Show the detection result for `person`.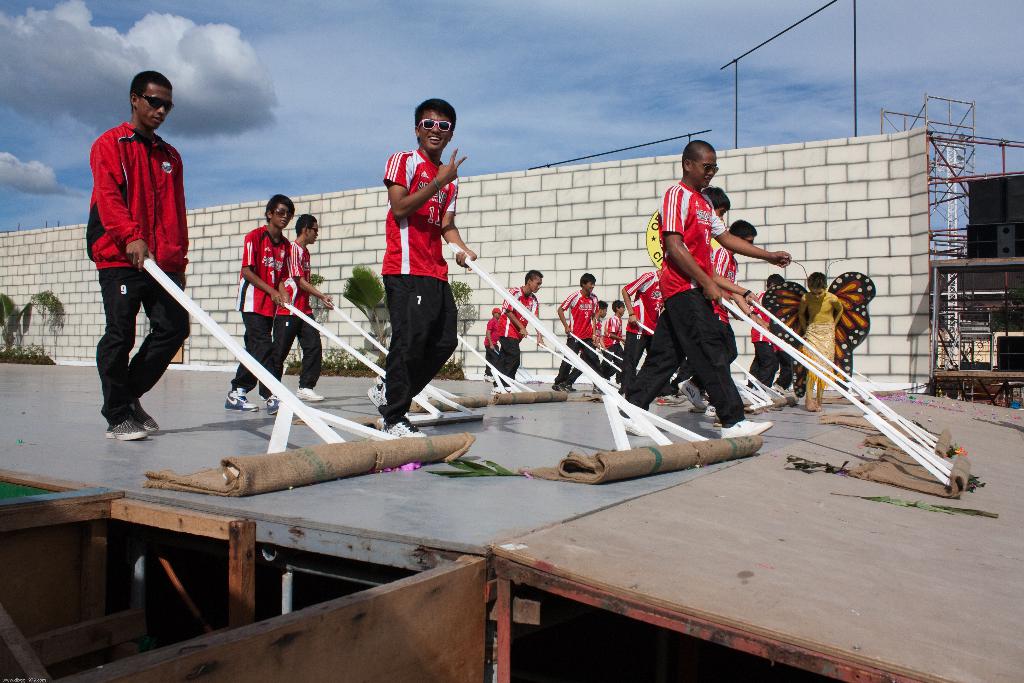
l=602, t=293, r=632, b=386.
